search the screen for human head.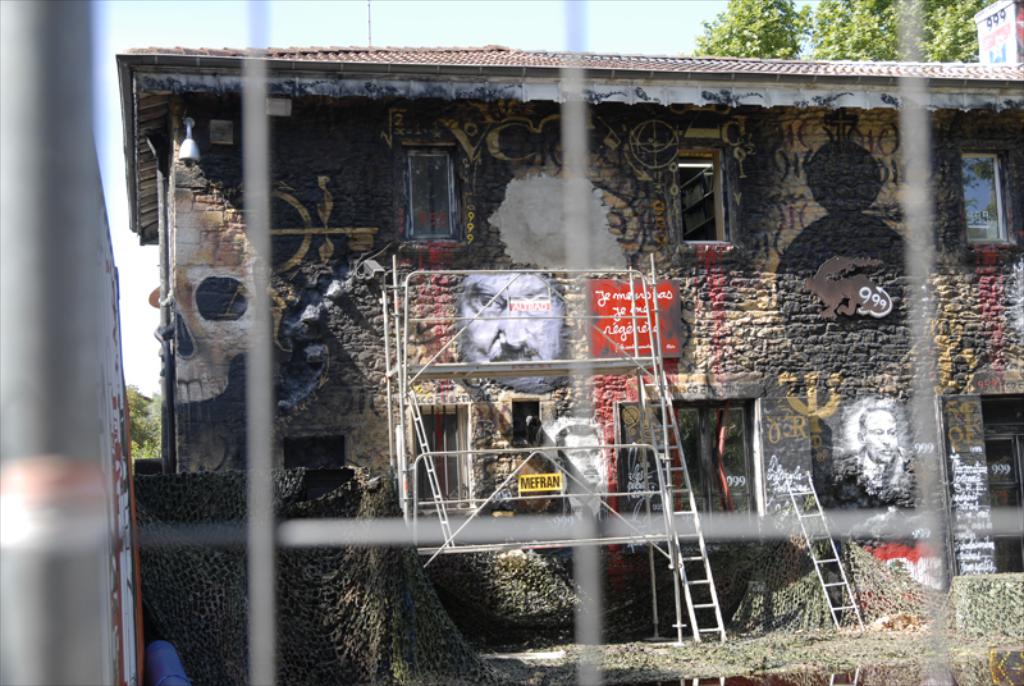
Found at region(554, 422, 603, 497).
